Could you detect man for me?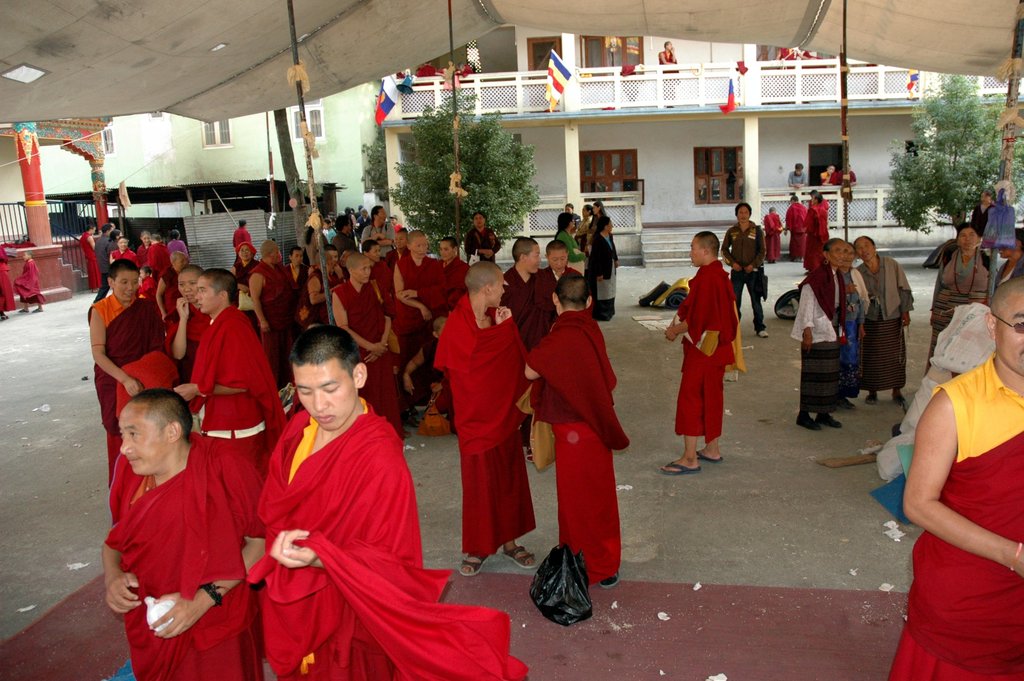
Detection result: [x1=164, y1=263, x2=212, y2=388].
